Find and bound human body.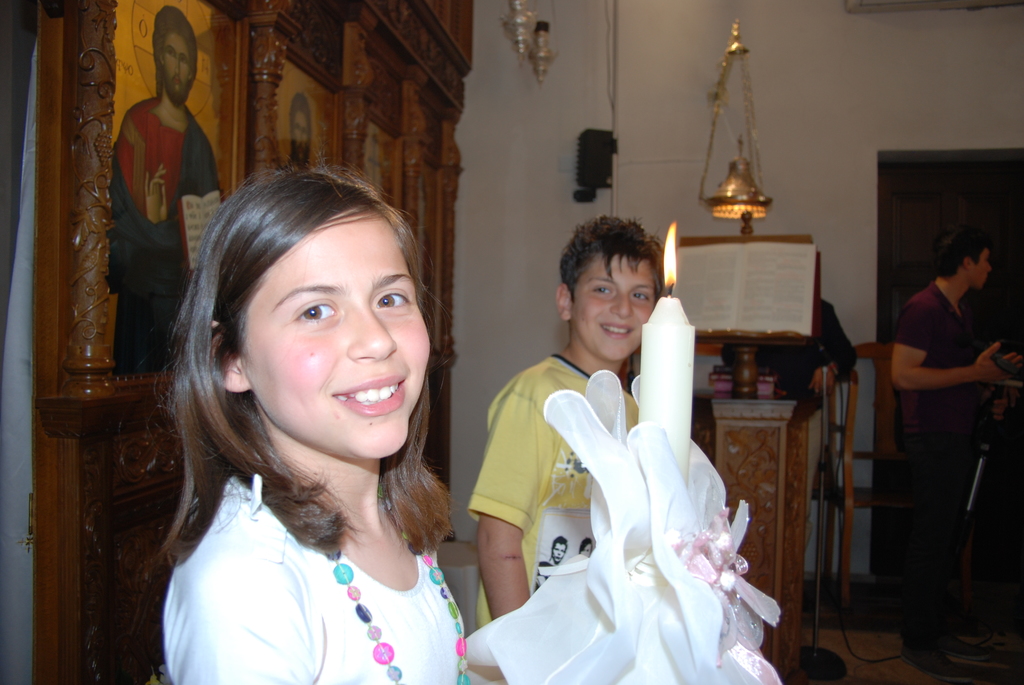
Bound: x1=461, y1=217, x2=664, y2=684.
